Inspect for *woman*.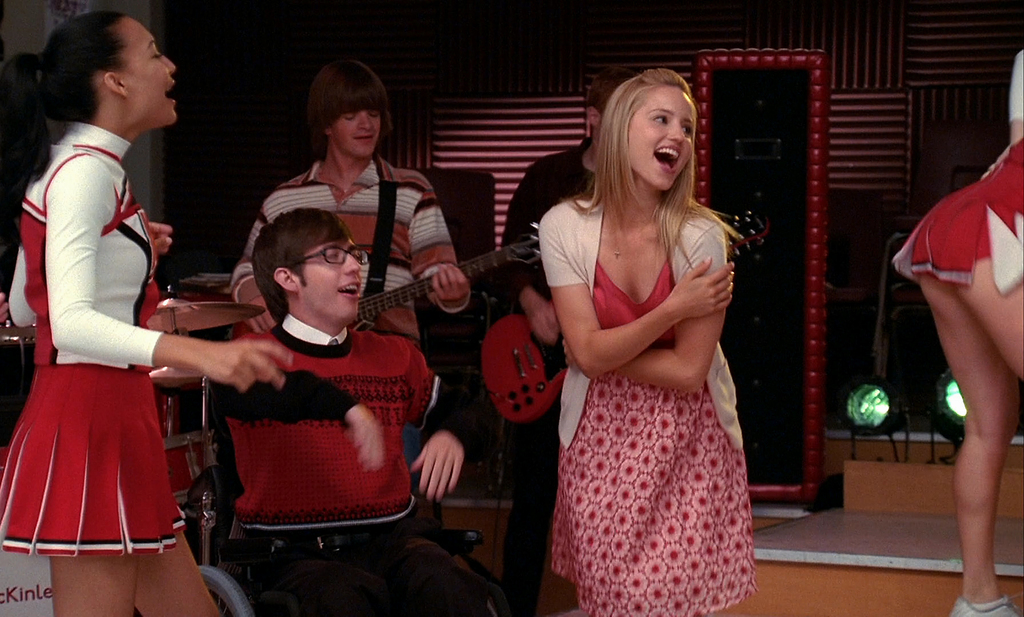
Inspection: rect(525, 97, 772, 604).
